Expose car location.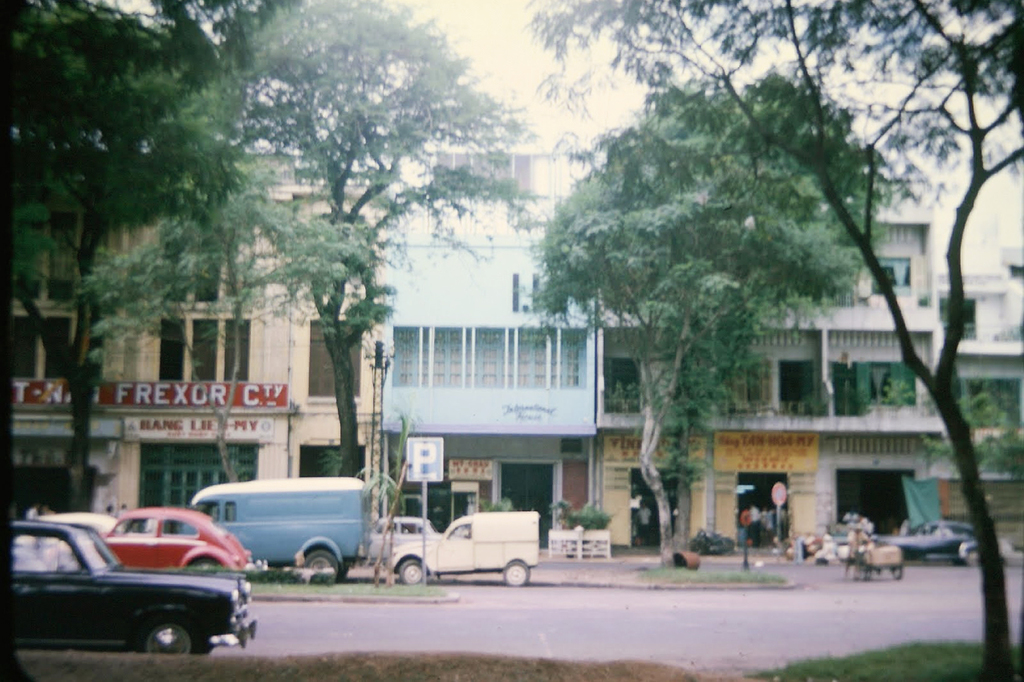
Exposed at [left=97, top=505, right=261, bottom=576].
